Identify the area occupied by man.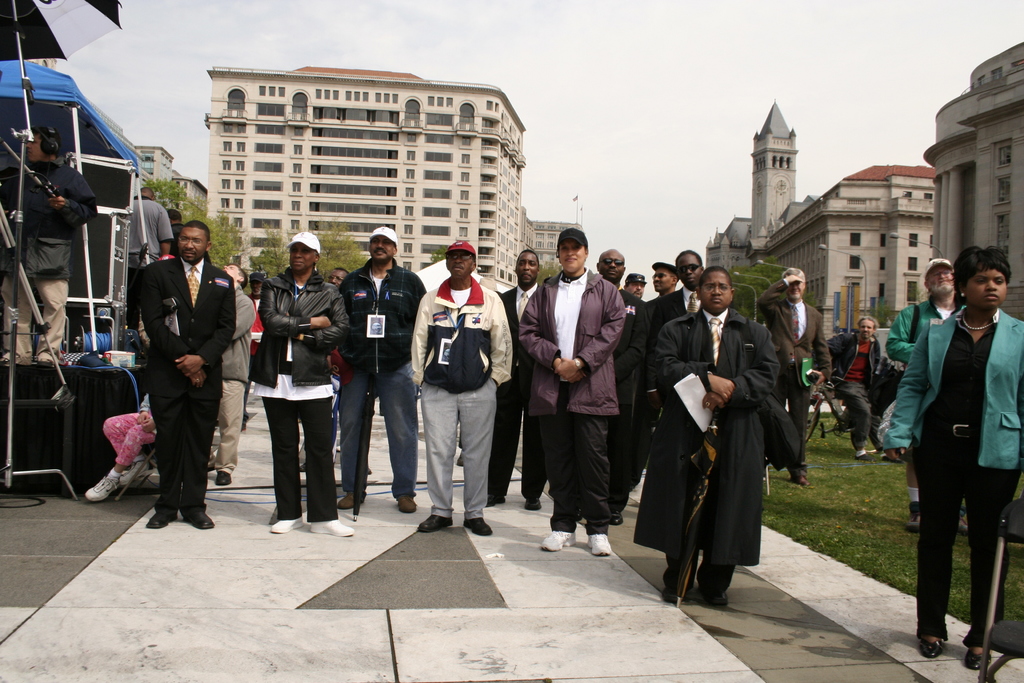
Area: crop(216, 255, 263, 488).
